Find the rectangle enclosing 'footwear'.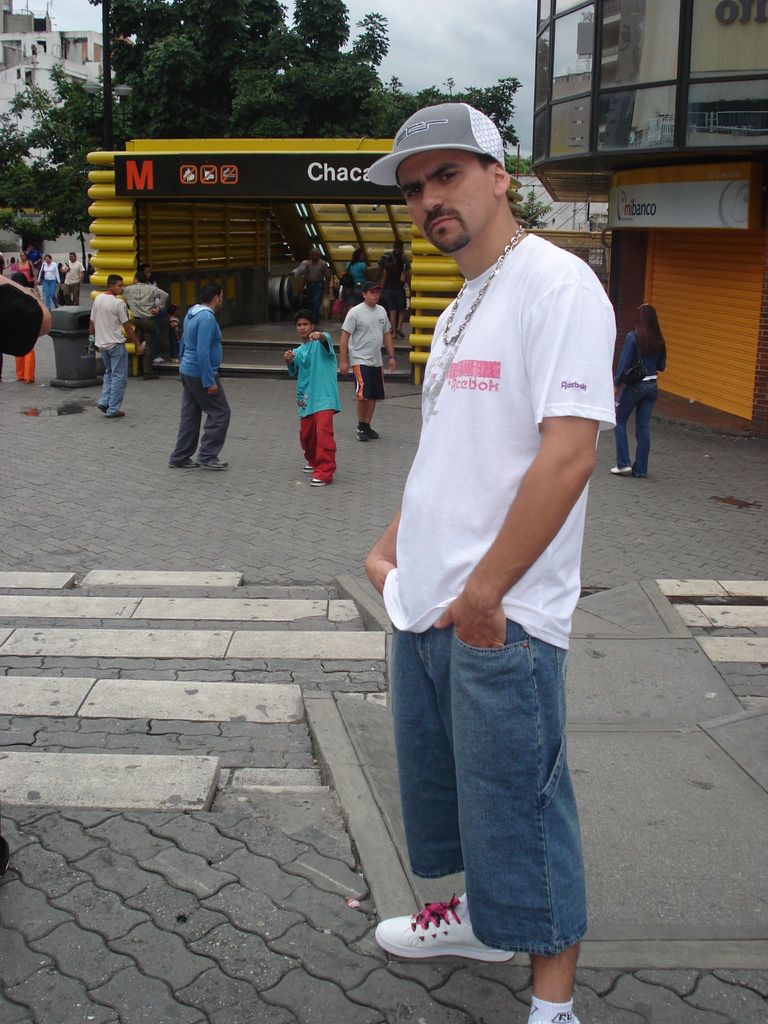
bbox=[356, 431, 366, 441].
